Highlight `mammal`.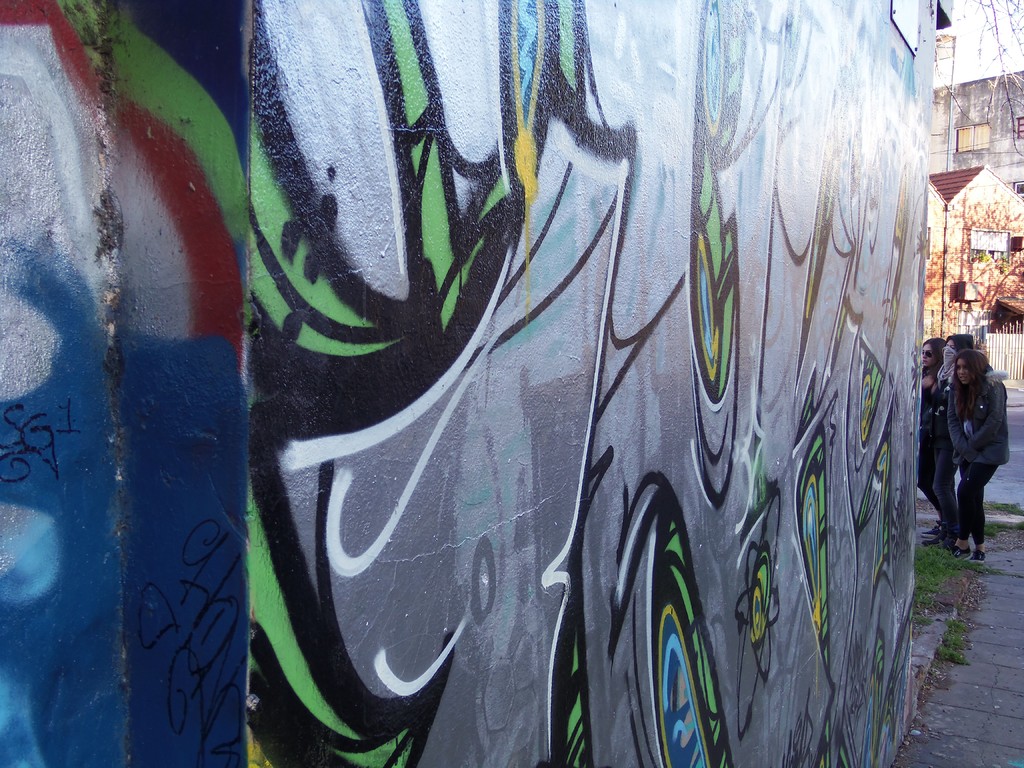
Highlighted region: 947, 332, 975, 376.
